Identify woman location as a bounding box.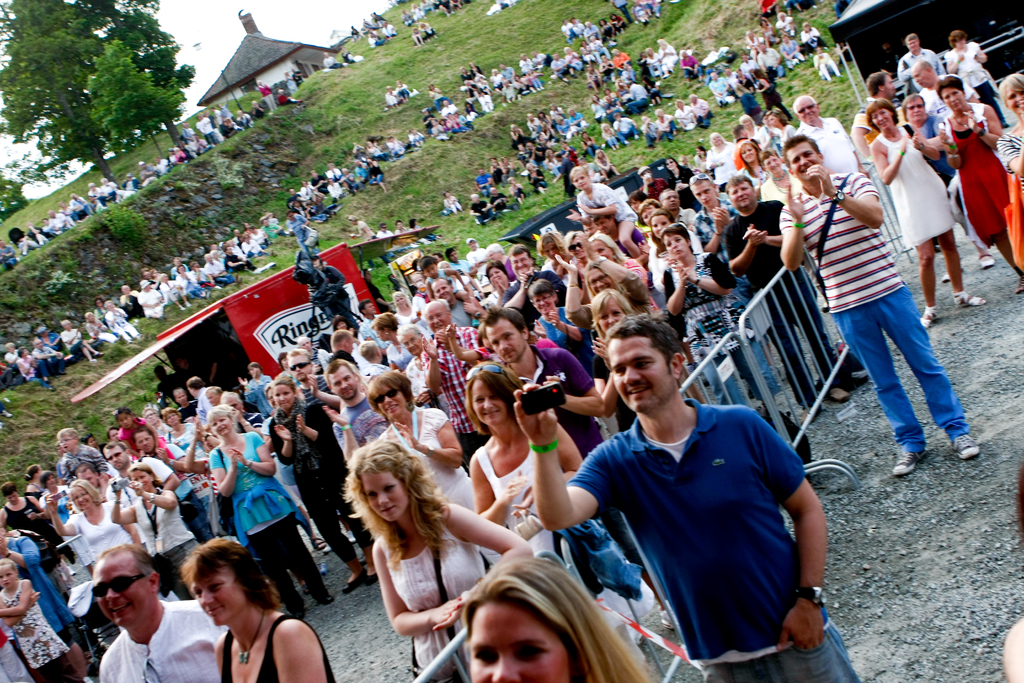
x1=262 y1=375 x2=379 y2=592.
